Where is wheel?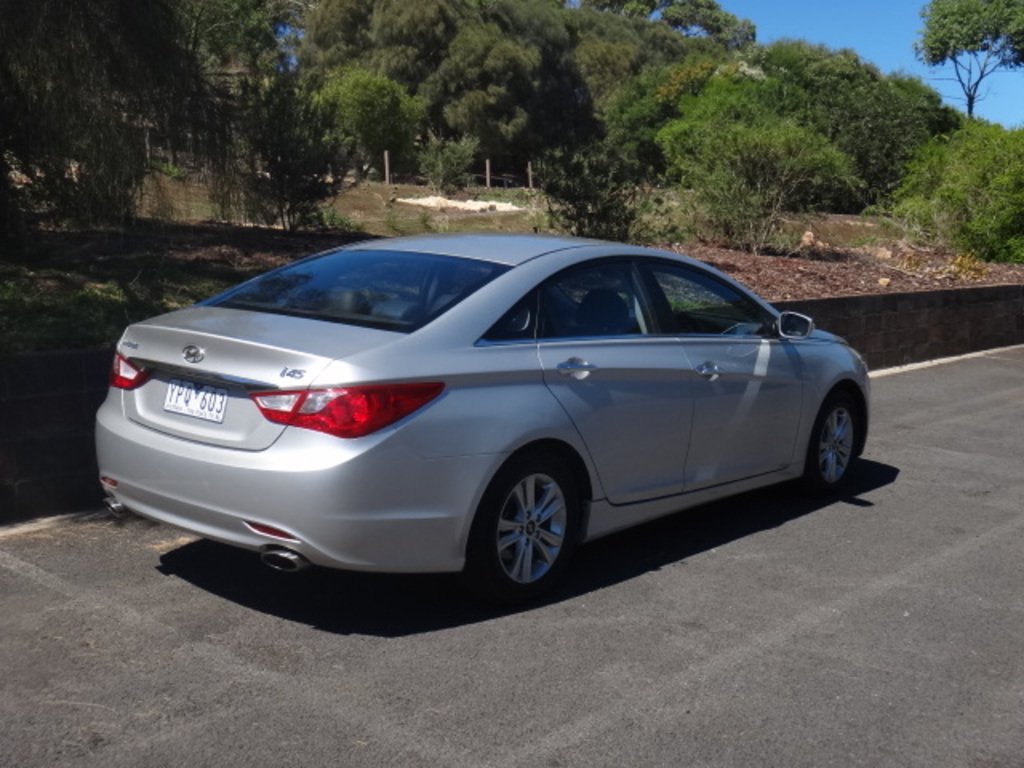
left=814, top=386, right=859, bottom=488.
